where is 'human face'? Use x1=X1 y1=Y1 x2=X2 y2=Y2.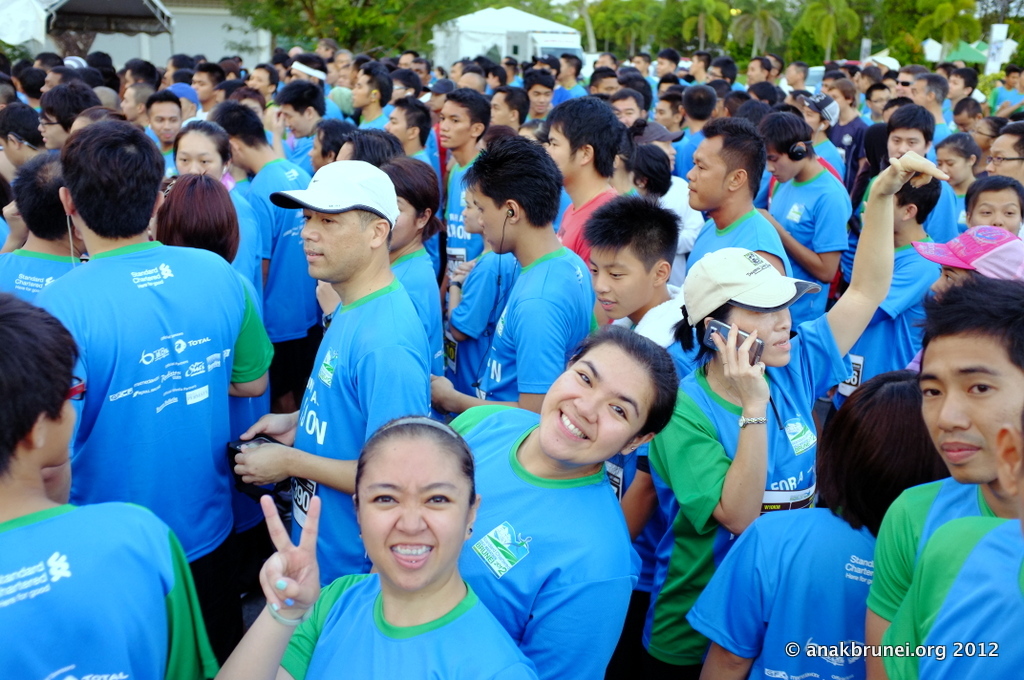
x1=147 y1=101 x2=181 y2=146.
